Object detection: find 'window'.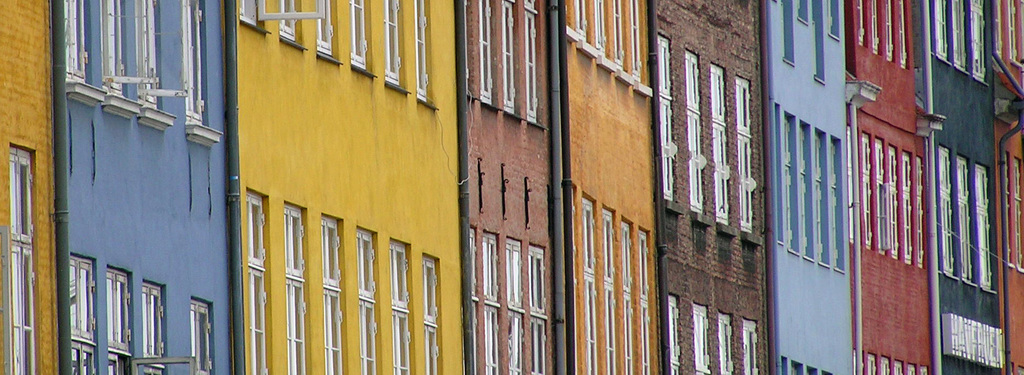
246 191 269 371.
